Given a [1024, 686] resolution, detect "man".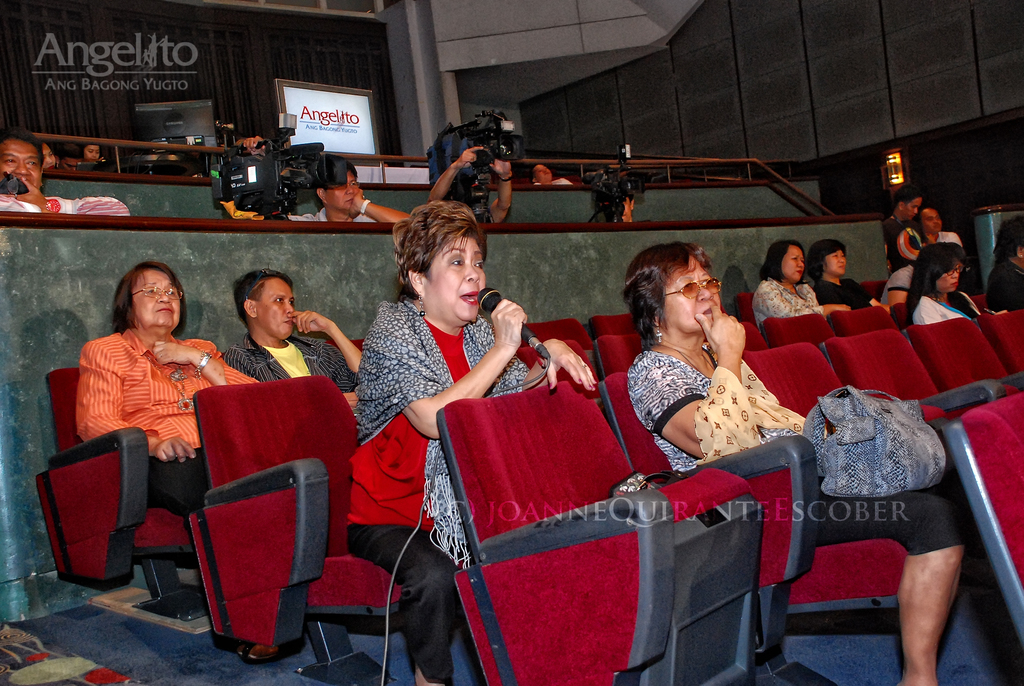
rect(0, 128, 132, 218).
